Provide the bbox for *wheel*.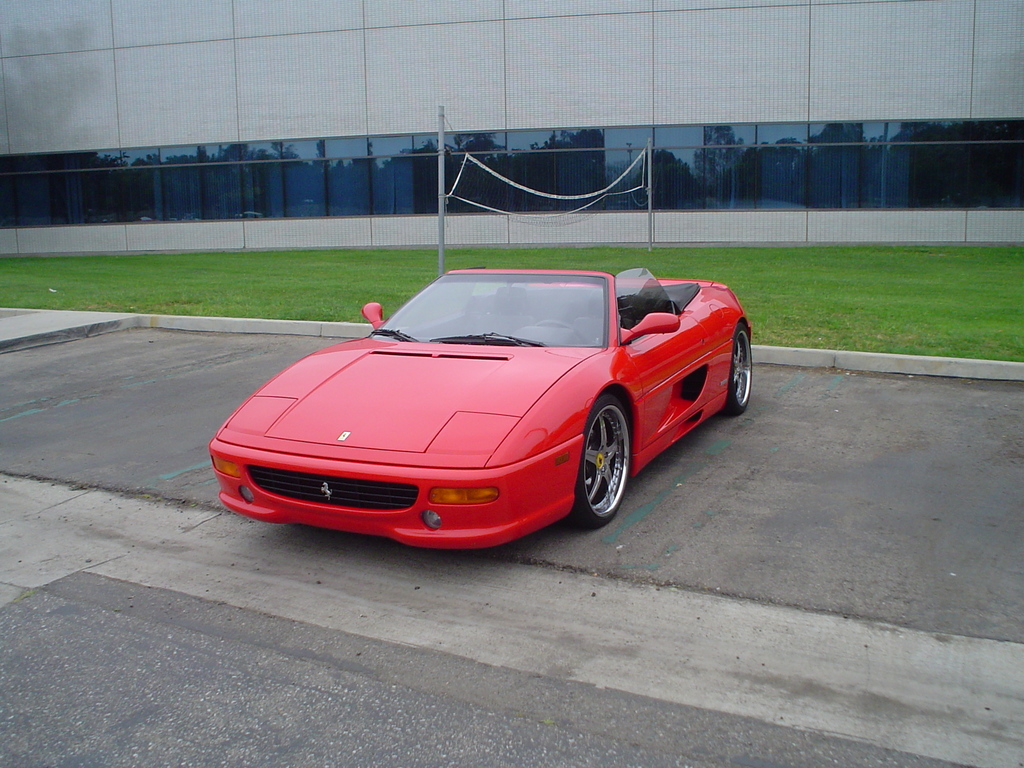
bbox(535, 315, 573, 331).
